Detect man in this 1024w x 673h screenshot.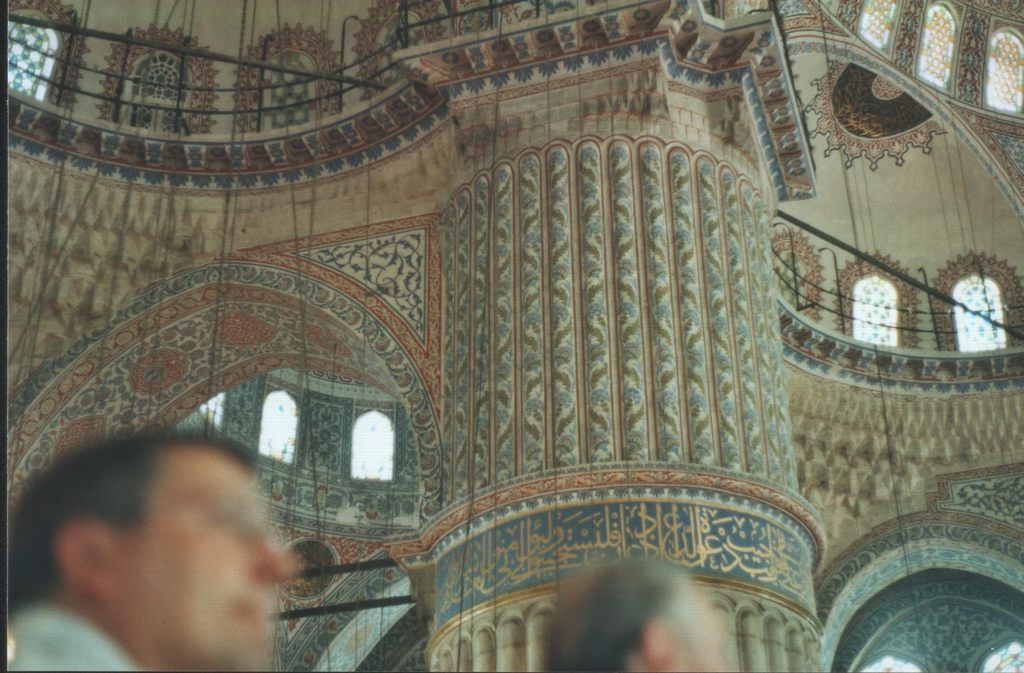
Detection: l=530, t=545, r=735, b=672.
